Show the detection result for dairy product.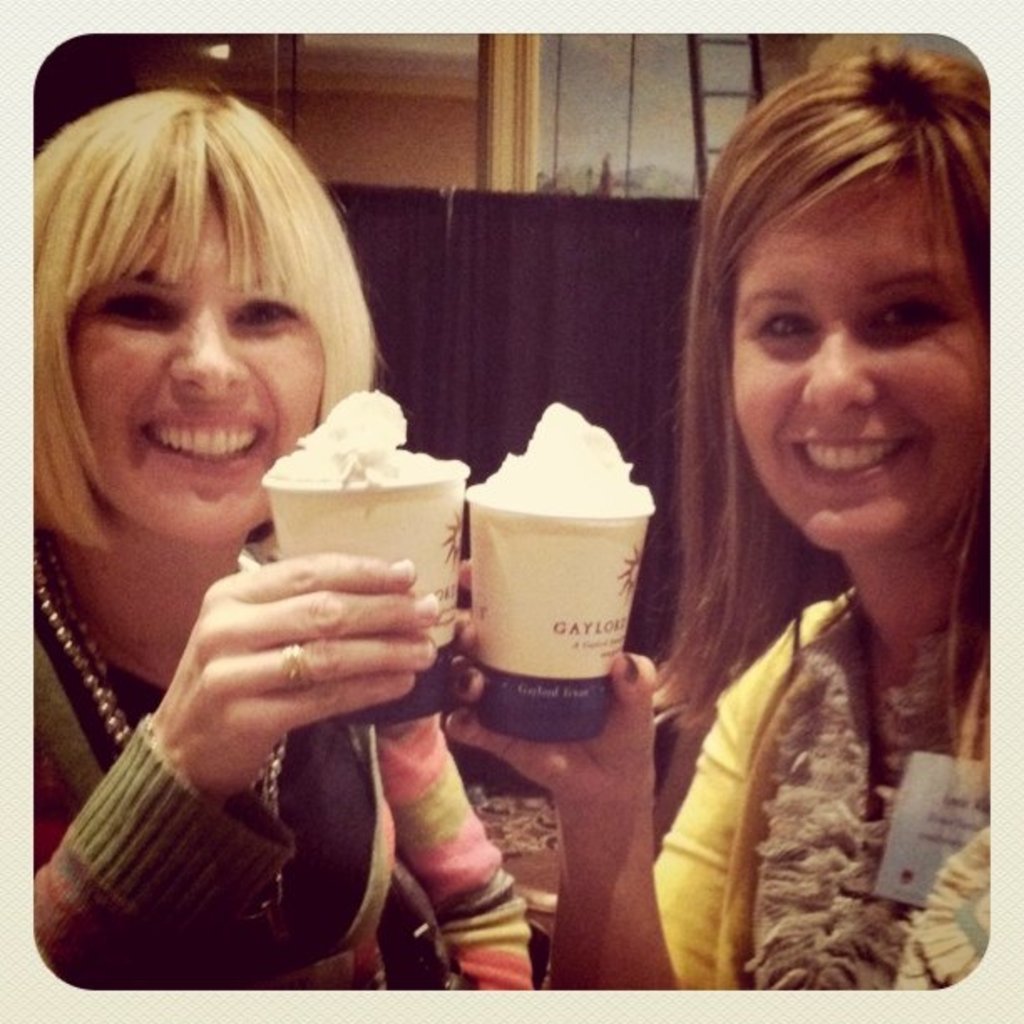
BBox(236, 381, 479, 622).
